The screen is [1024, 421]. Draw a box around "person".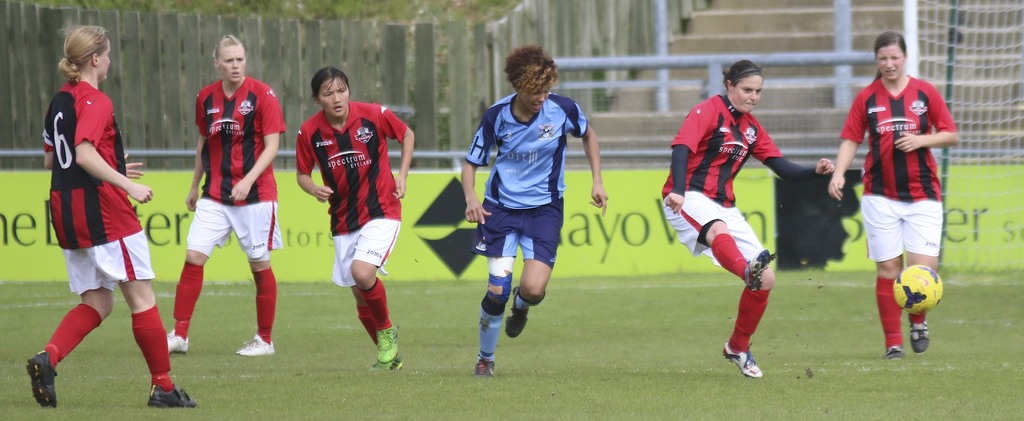
23, 21, 211, 417.
